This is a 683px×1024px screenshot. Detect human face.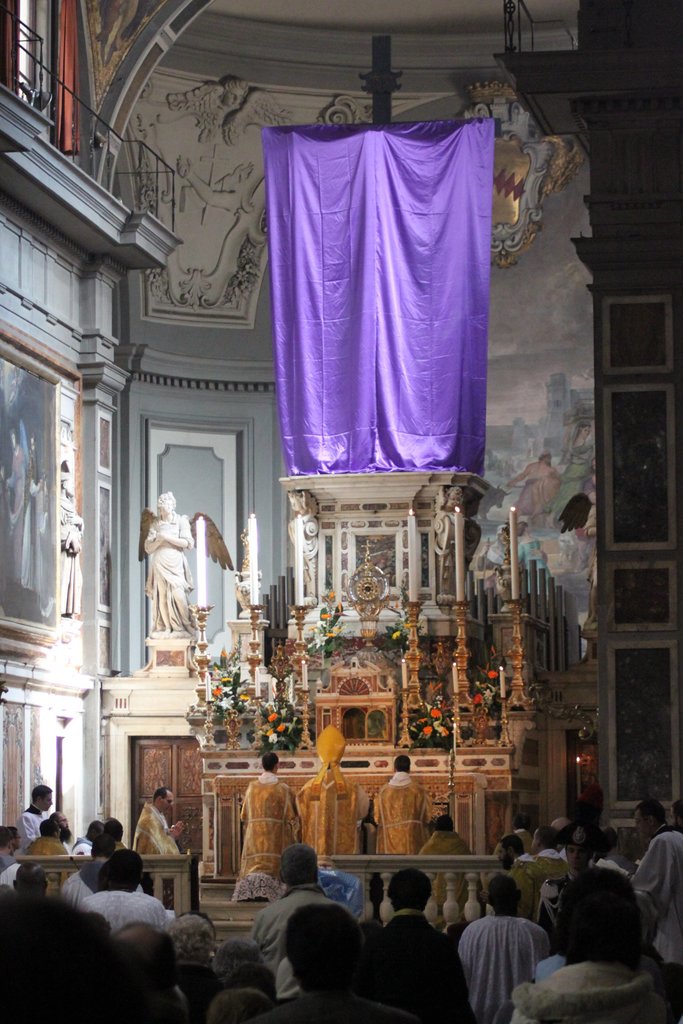
[left=152, top=495, right=174, bottom=518].
